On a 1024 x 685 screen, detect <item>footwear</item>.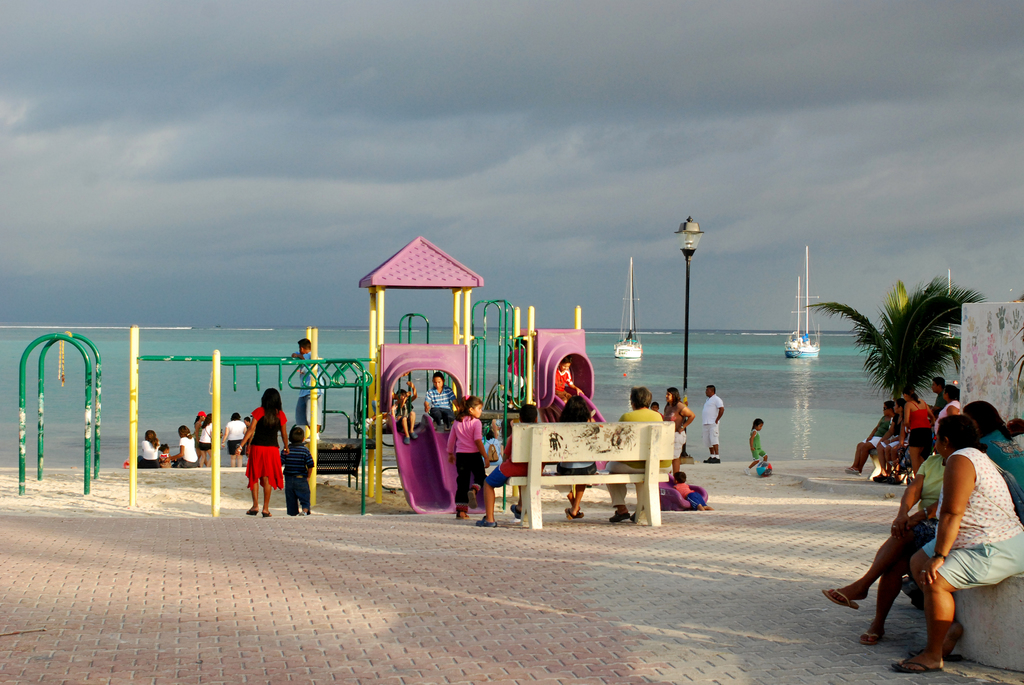
l=466, t=489, r=477, b=509.
